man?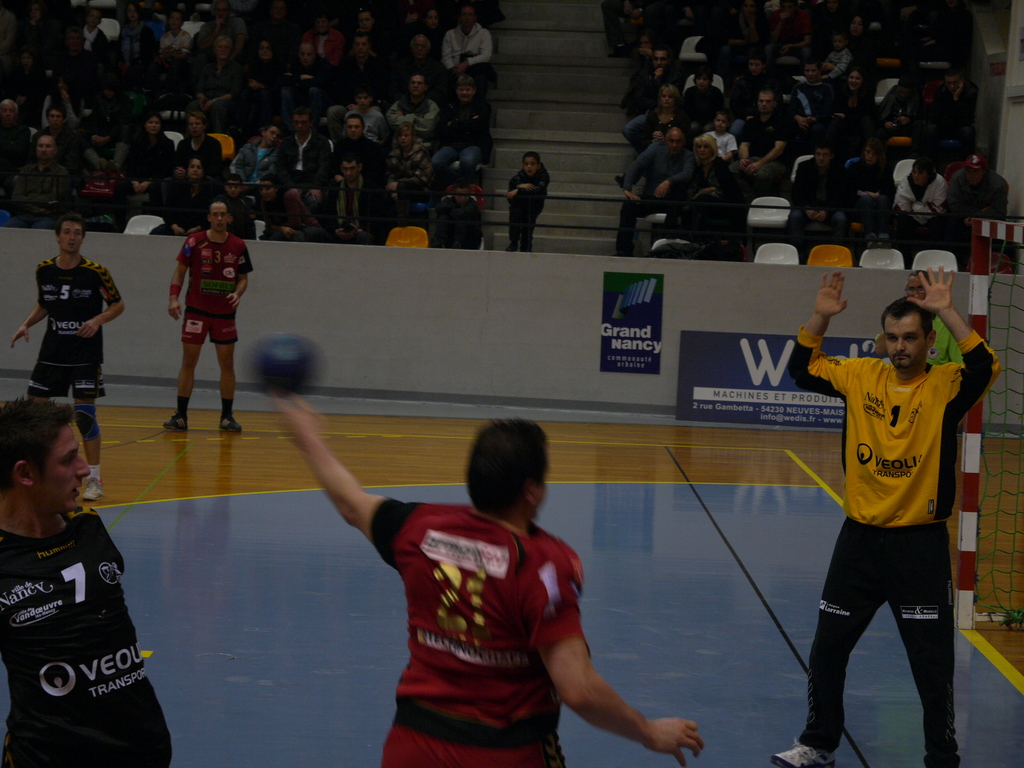
<bbox>323, 152, 385, 246</bbox>
